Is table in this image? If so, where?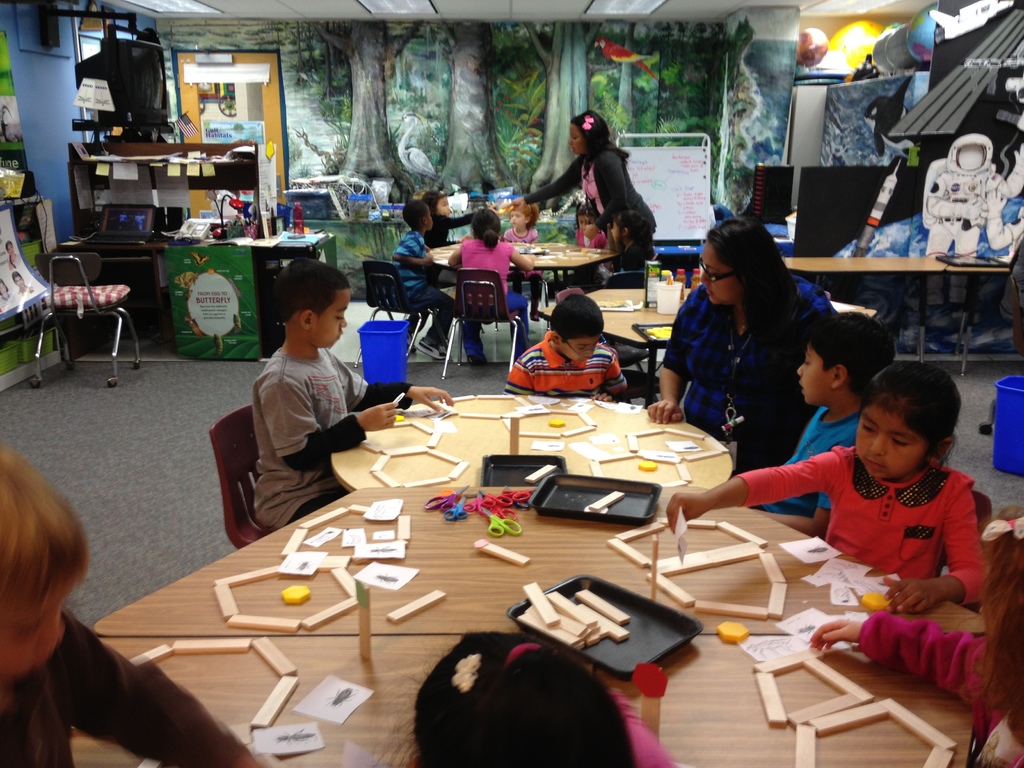
Yes, at (left=332, top=394, right=736, bottom=495).
